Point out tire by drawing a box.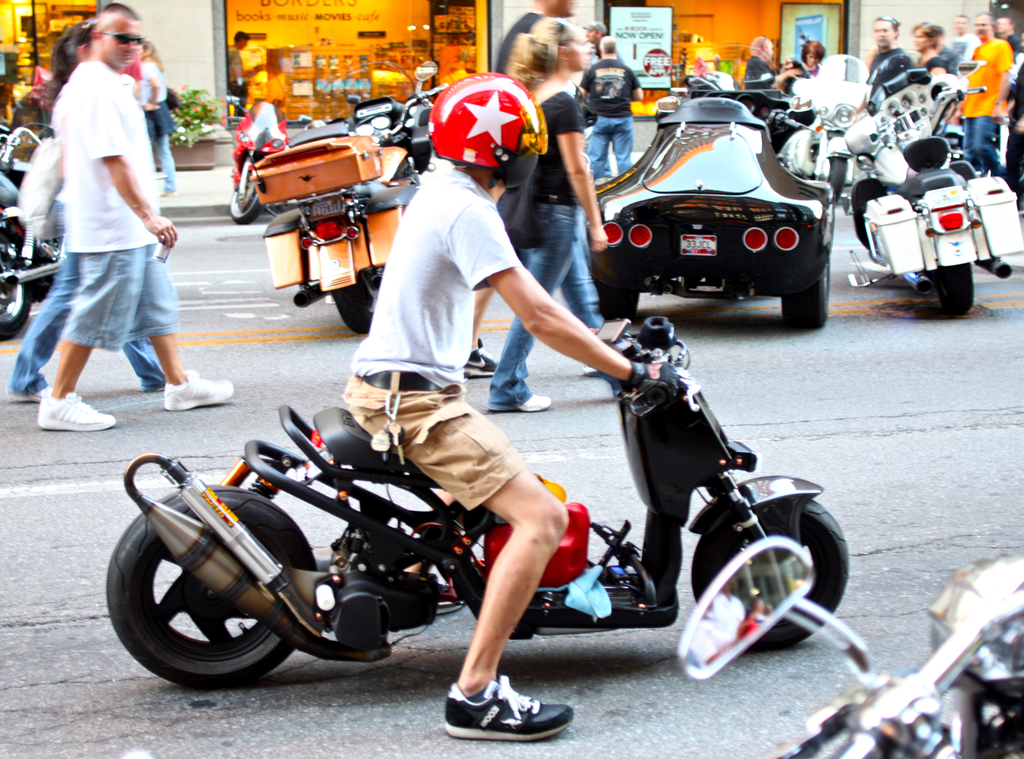
(712, 498, 835, 690).
